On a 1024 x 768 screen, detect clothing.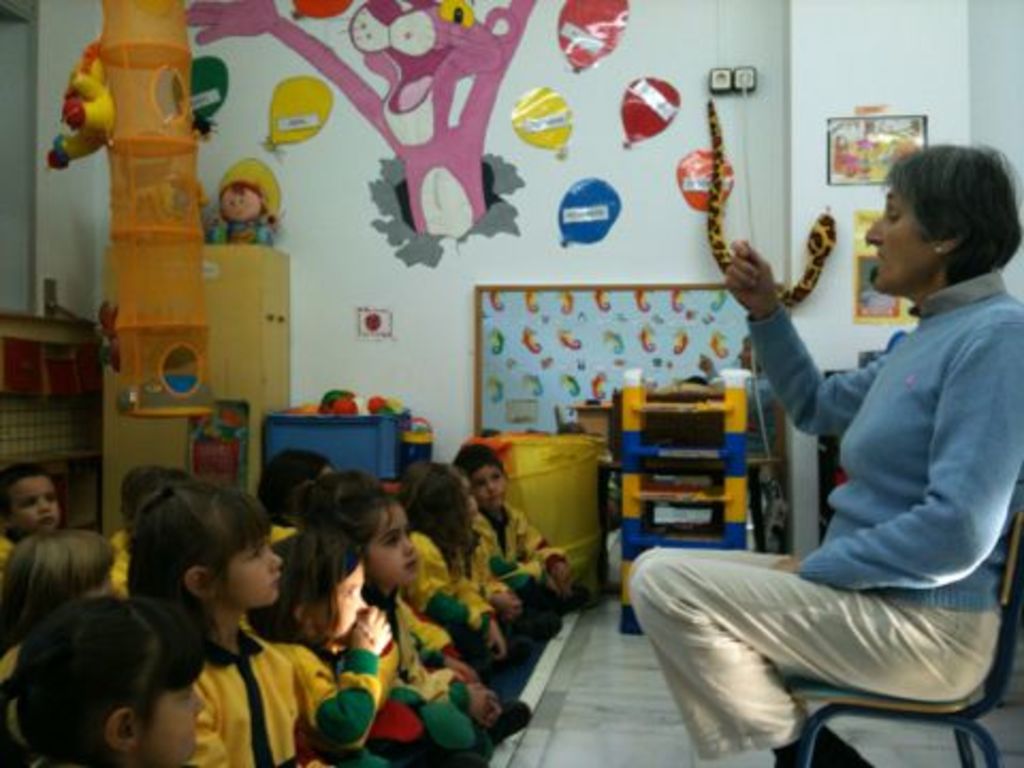
[left=476, top=489, right=576, bottom=617].
